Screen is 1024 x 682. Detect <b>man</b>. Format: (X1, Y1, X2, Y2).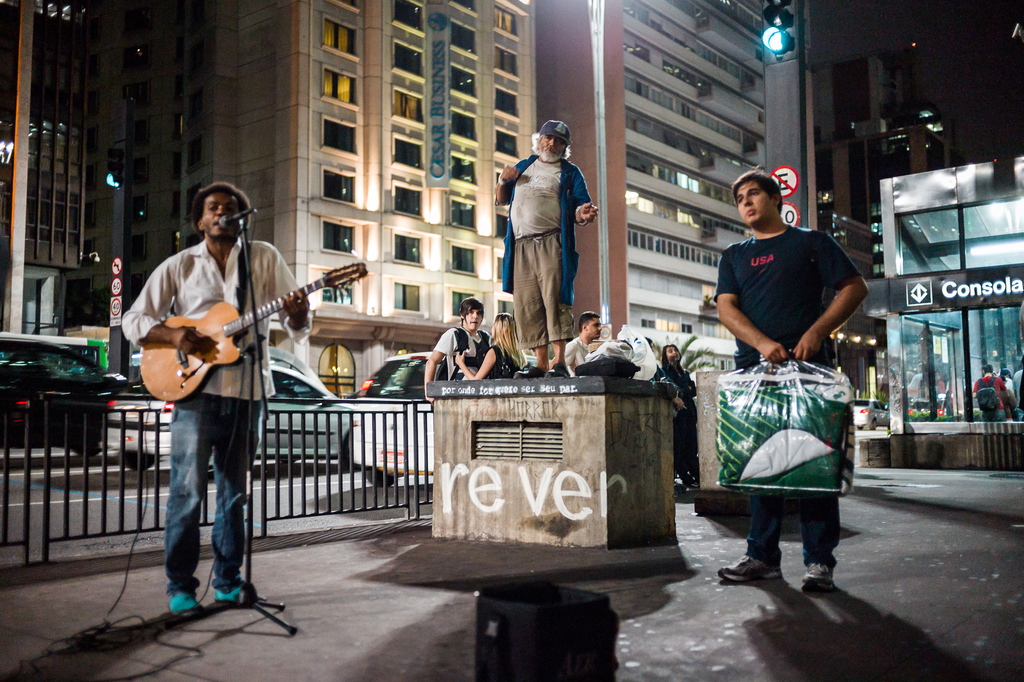
(123, 184, 314, 609).
